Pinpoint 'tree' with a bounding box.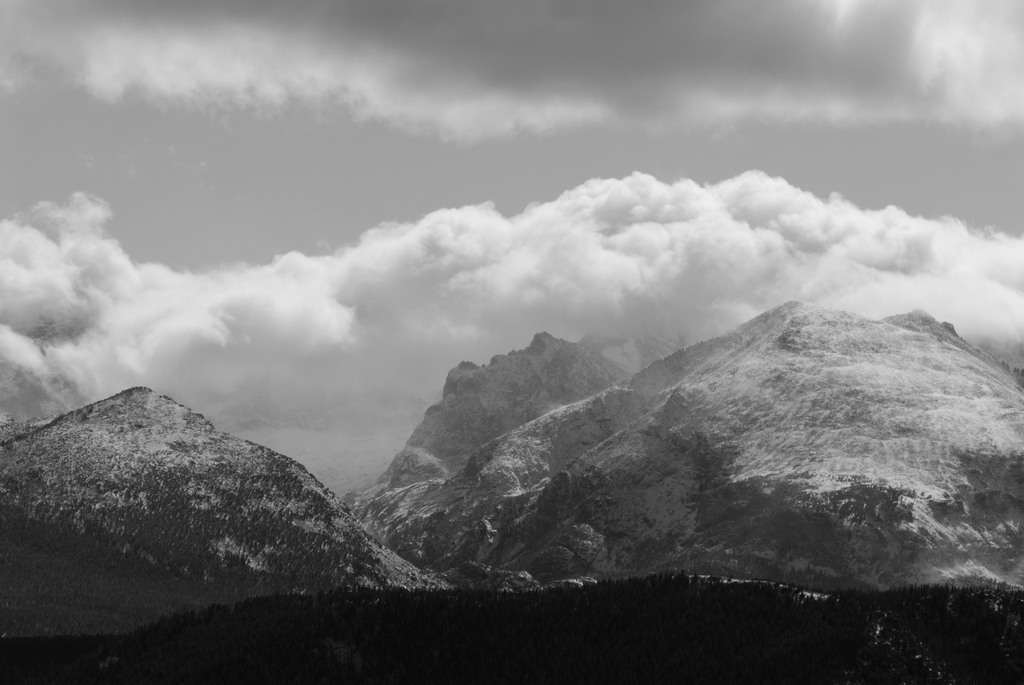
(254, 597, 309, 684).
